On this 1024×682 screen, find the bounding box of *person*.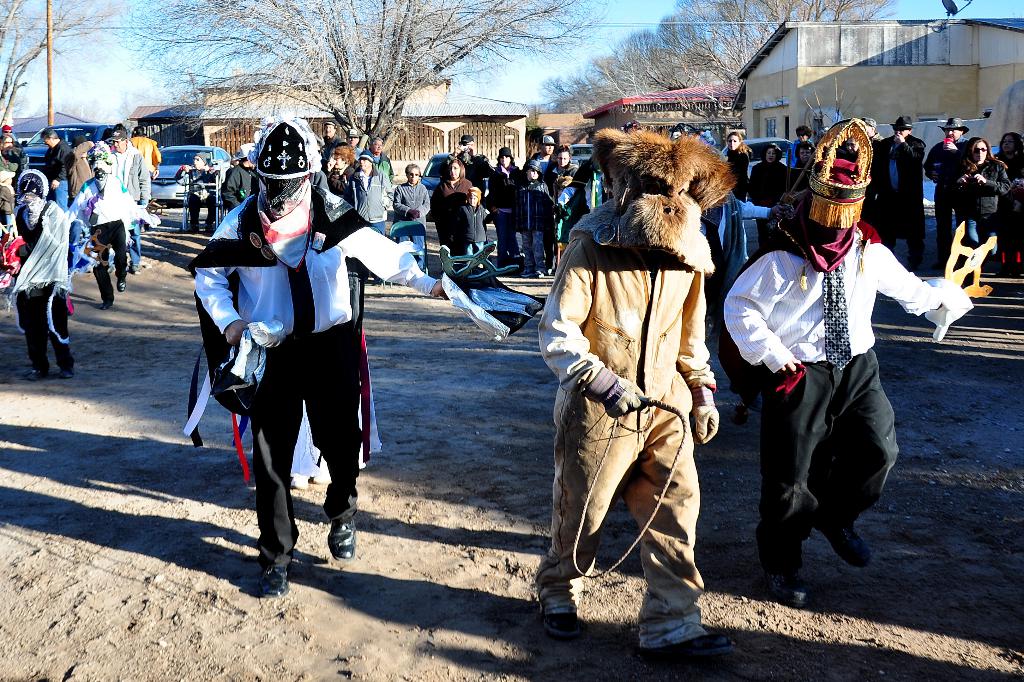
Bounding box: <bbox>450, 187, 484, 250</bbox>.
